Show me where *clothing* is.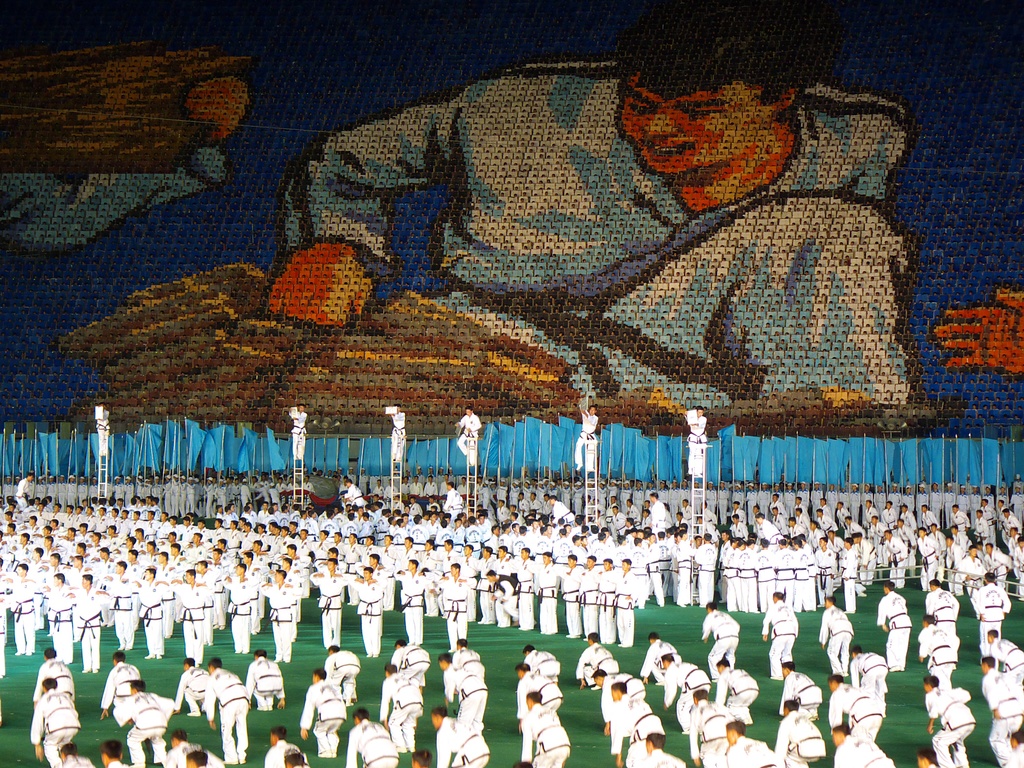
*clothing* is at locate(514, 675, 564, 699).
